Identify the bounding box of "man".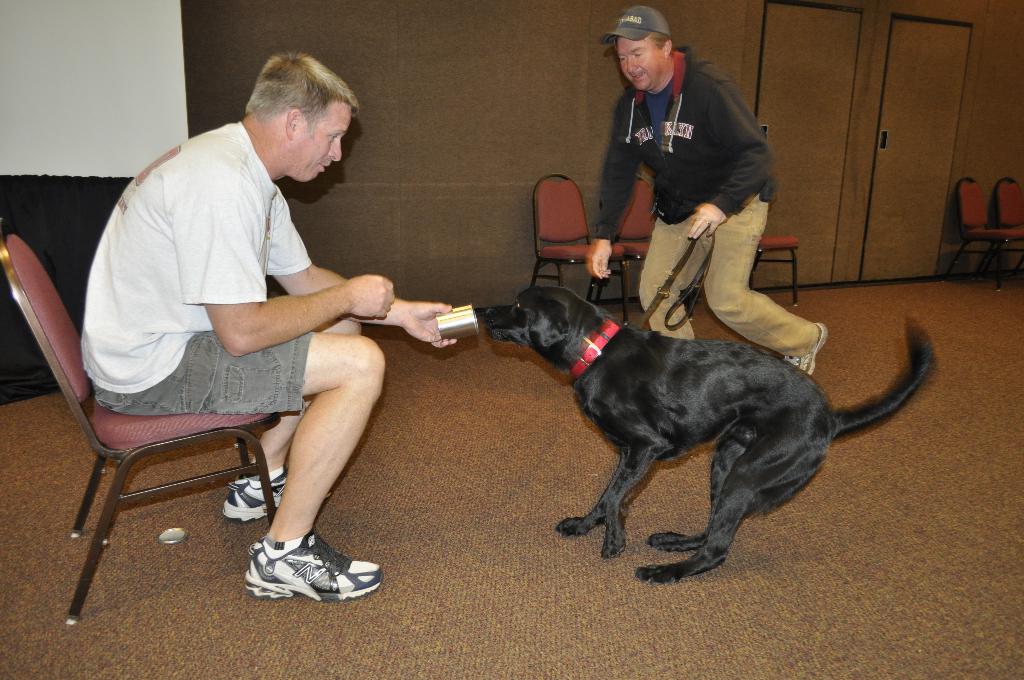
[x1=31, y1=38, x2=429, y2=621].
